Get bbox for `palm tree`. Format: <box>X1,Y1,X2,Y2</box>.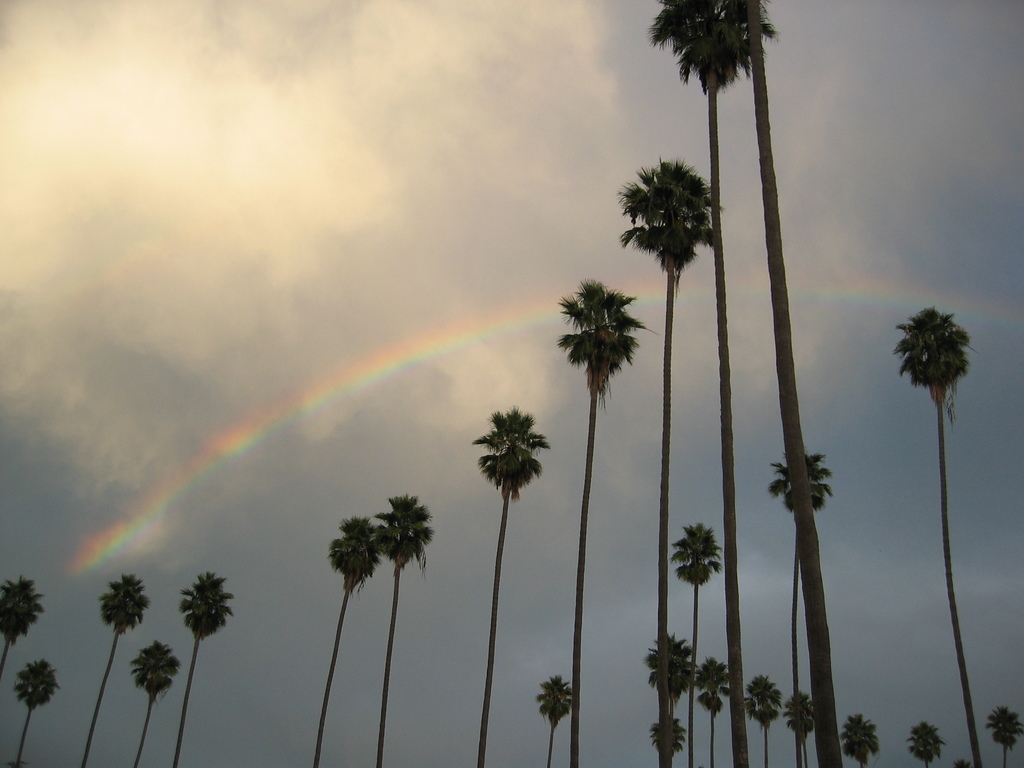
<box>548,277,619,764</box>.
